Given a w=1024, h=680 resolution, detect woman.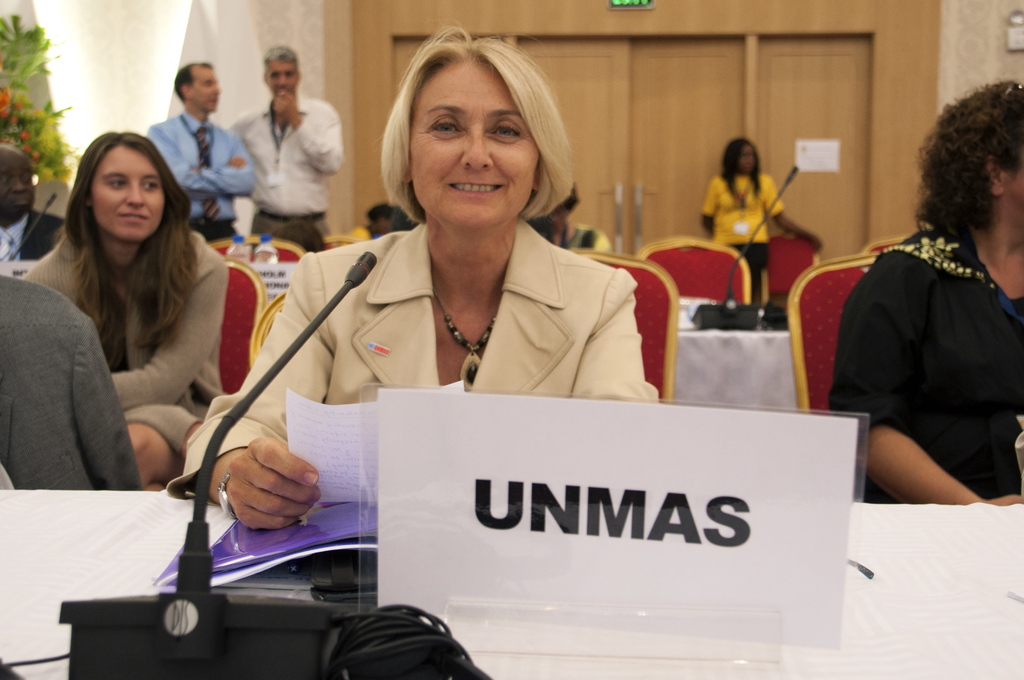
699:138:822:310.
